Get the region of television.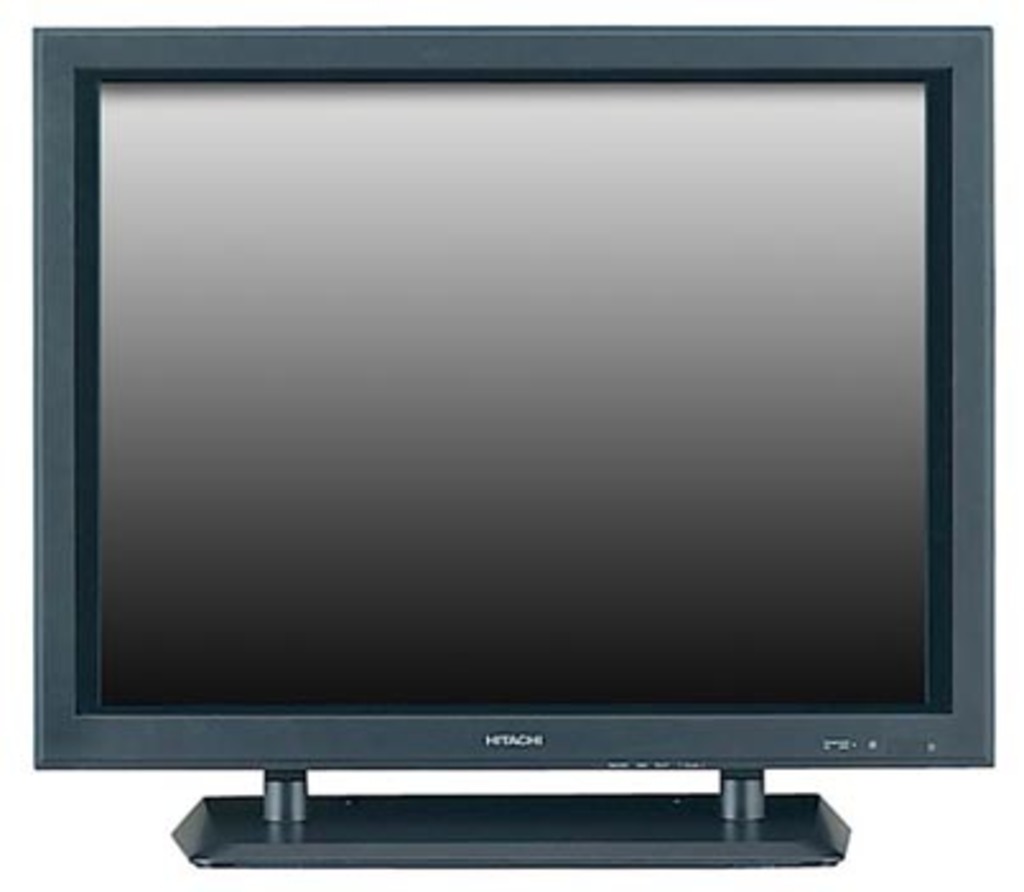
x1=33 y1=23 x2=996 y2=869.
